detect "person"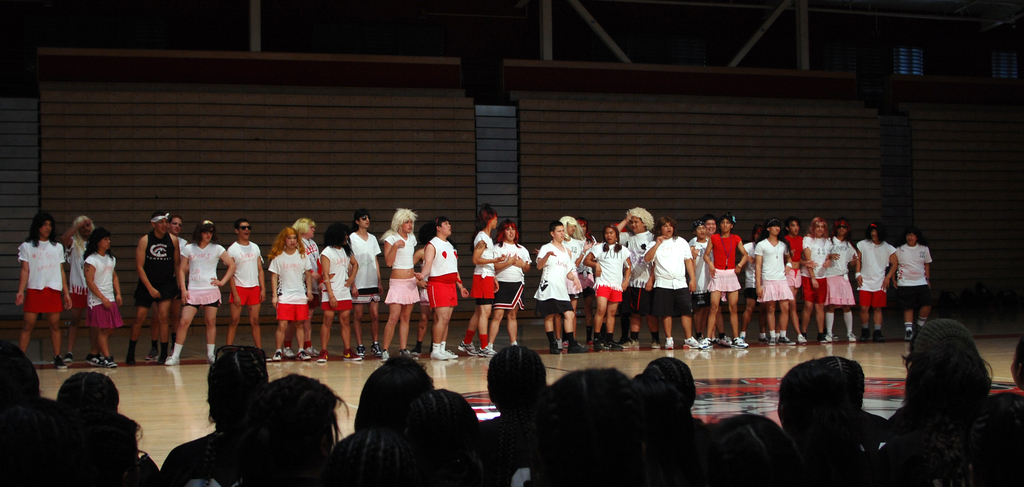
x1=646, y1=214, x2=696, y2=353
